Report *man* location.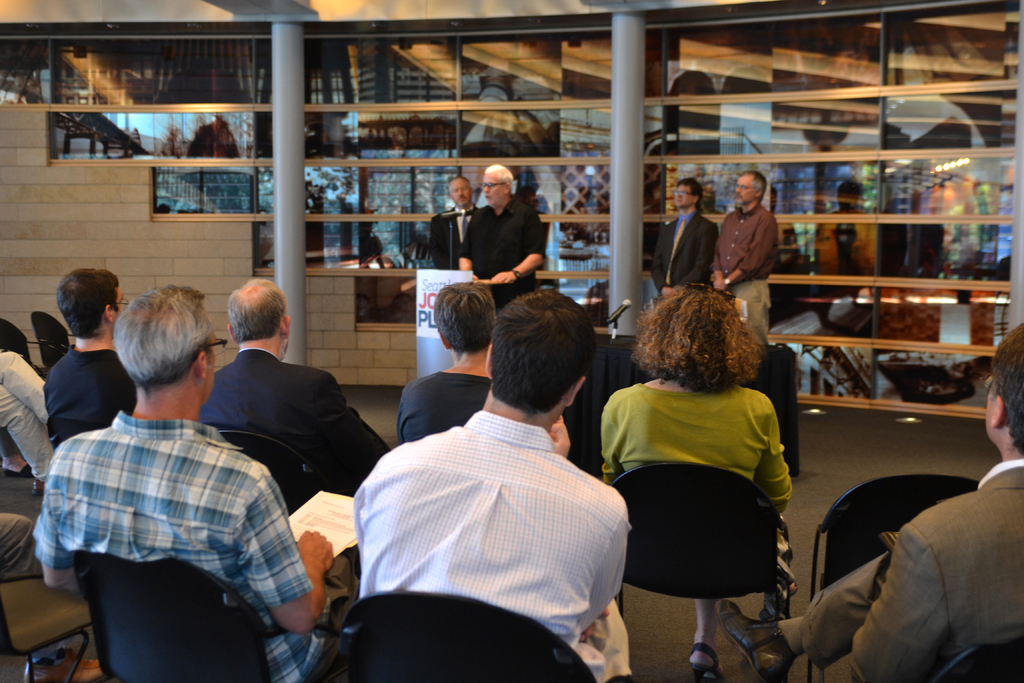
Report: [x1=717, y1=320, x2=1023, y2=682].
